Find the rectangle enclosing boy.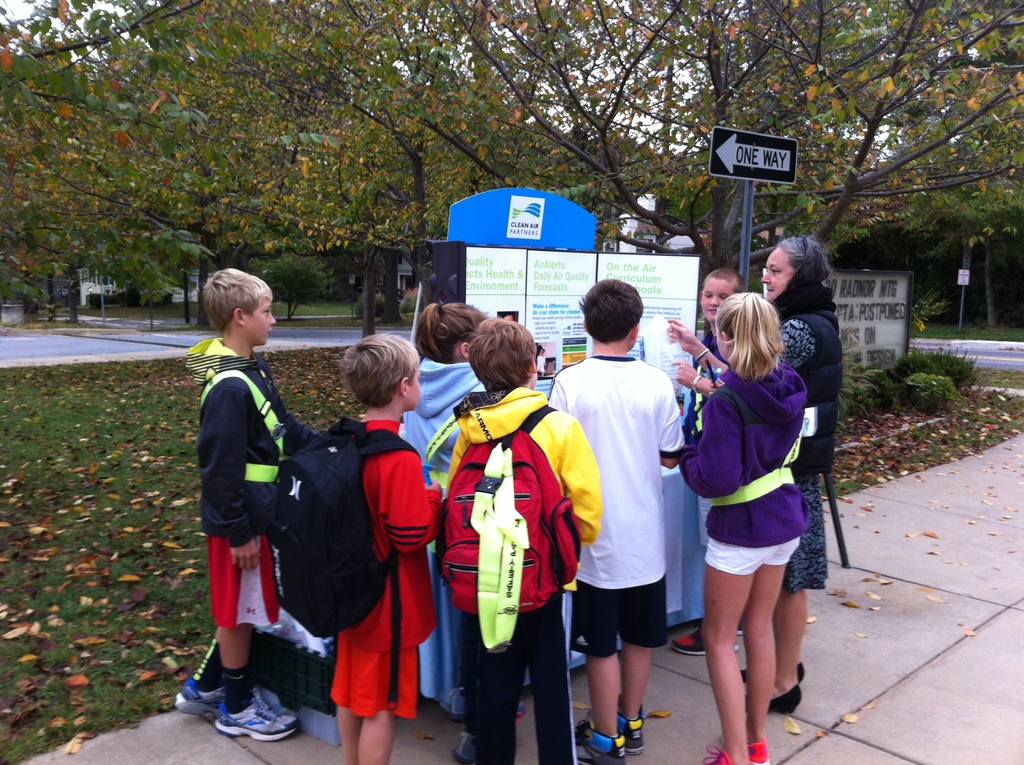
pyautogui.locateOnScreen(547, 280, 685, 764).
